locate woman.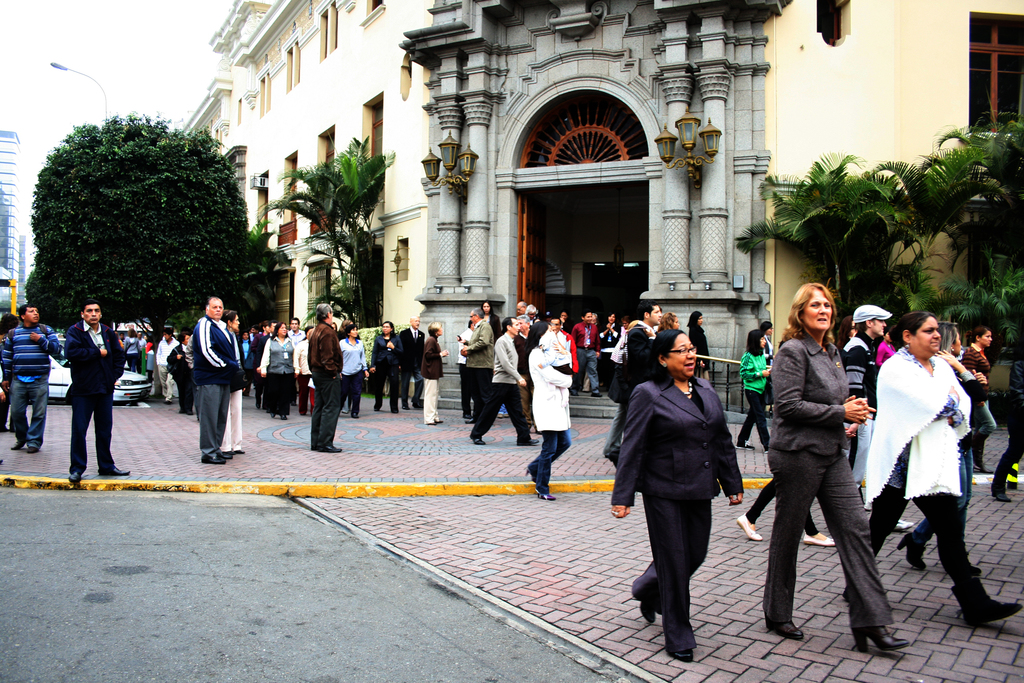
Bounding box: select_region(769, 276, 911, 654).
